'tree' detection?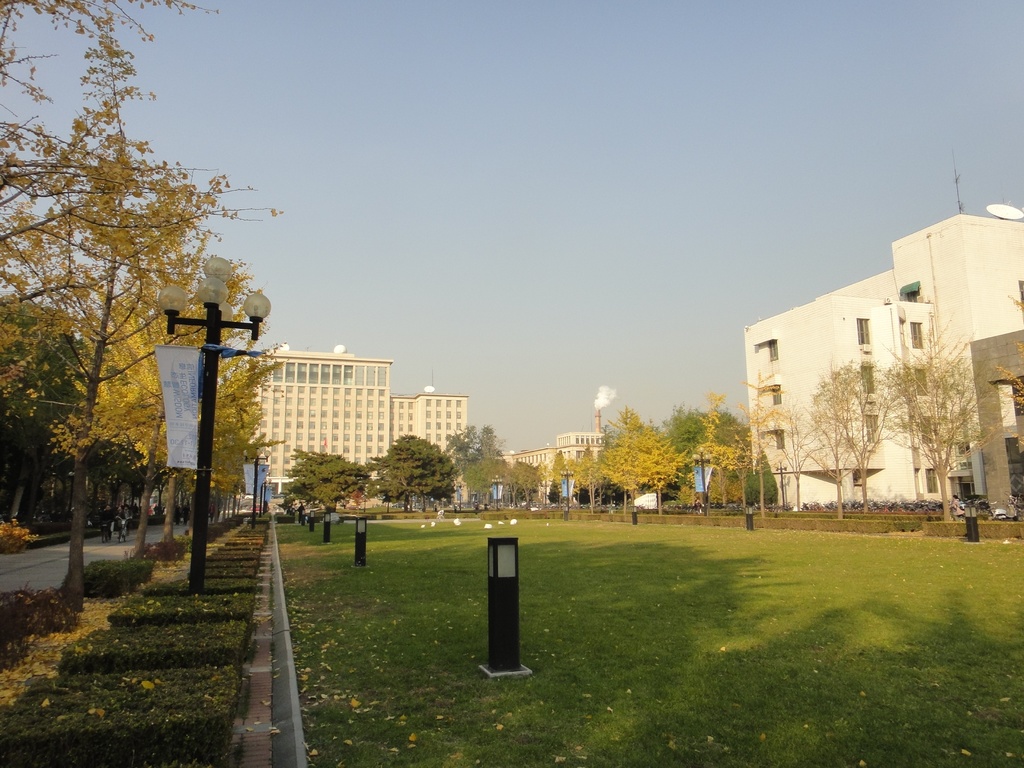
left=446, top=421, right=507, bottom=516
